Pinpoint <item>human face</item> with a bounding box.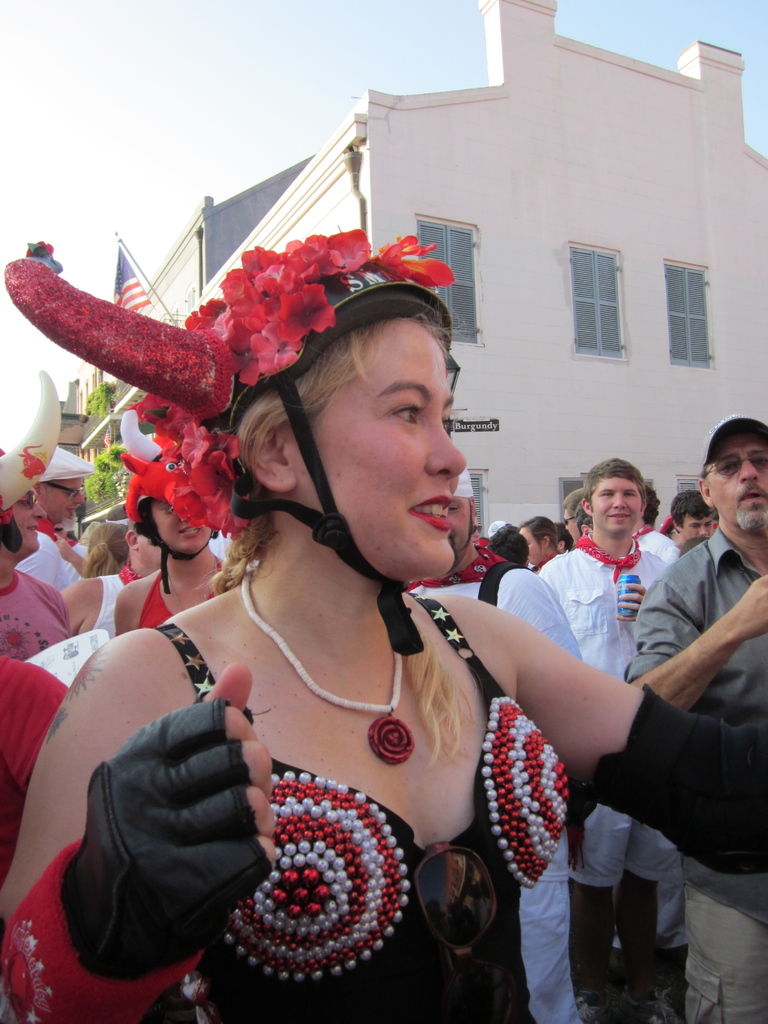
[515,526,545,563].
